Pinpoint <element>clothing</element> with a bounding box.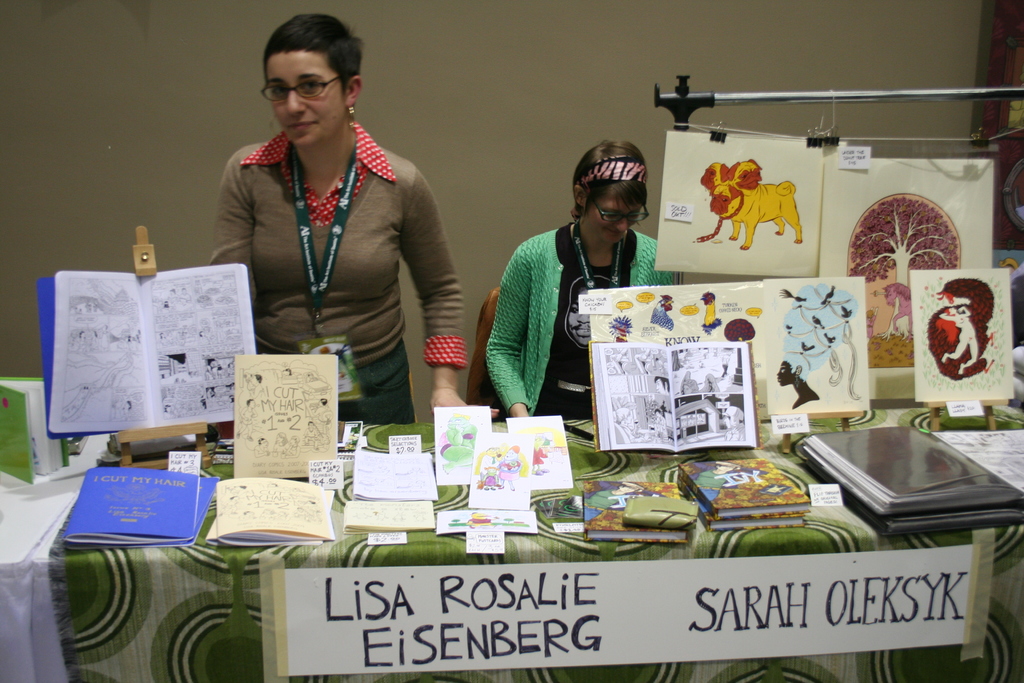
rect(202, 90, 464, 405).
